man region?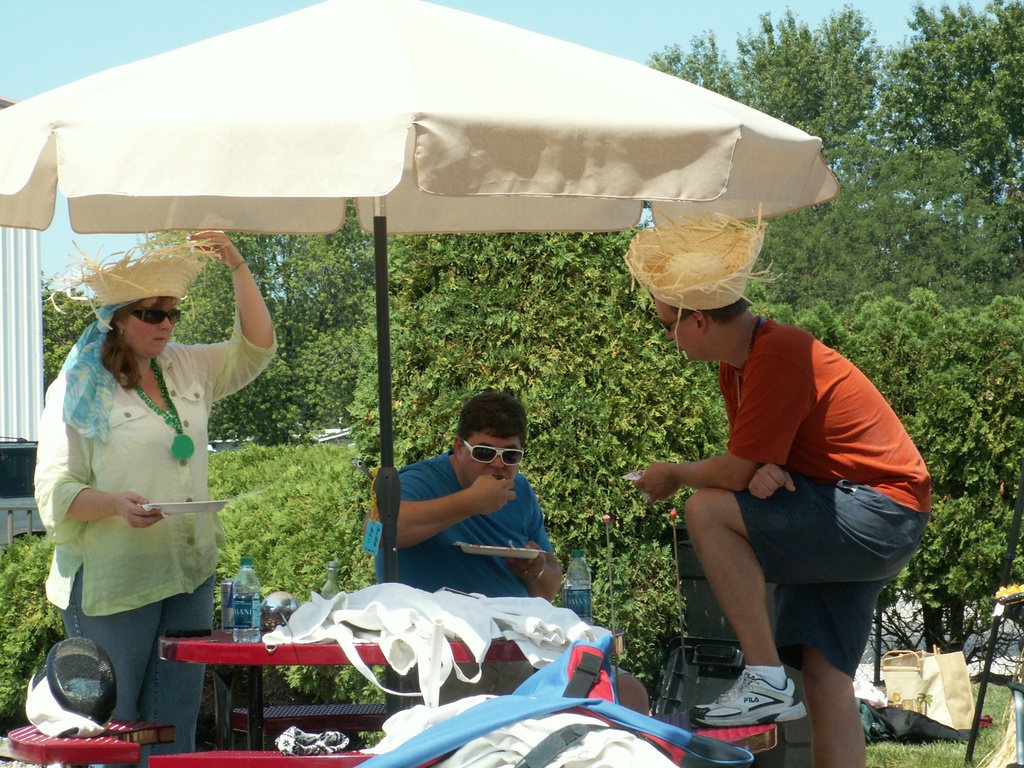
361 390 644 729
